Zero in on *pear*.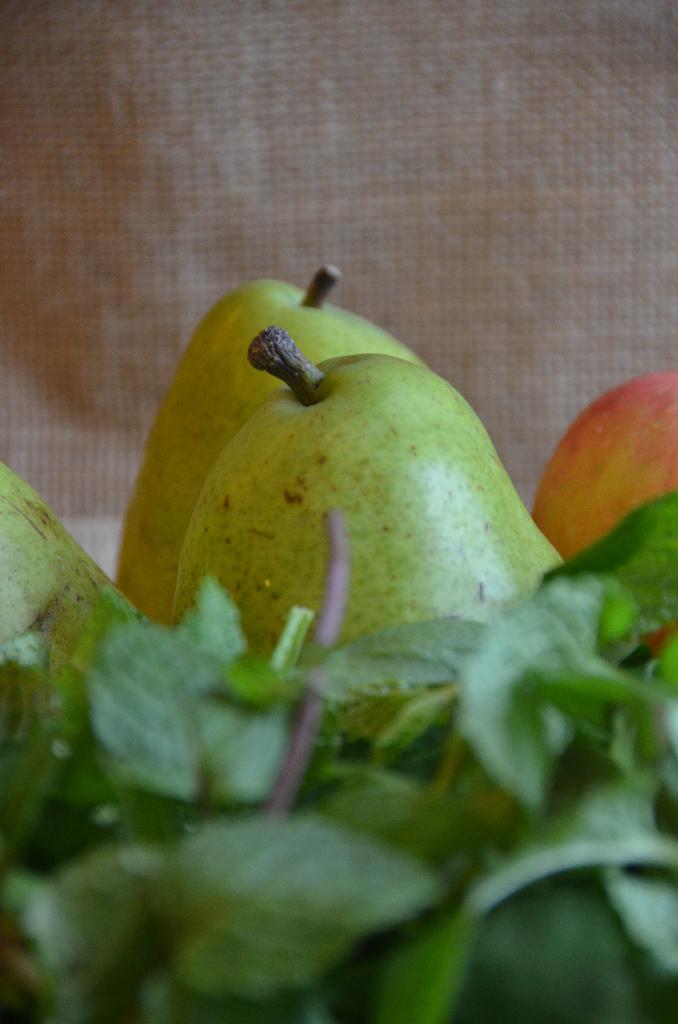
Zeroed in: left=115, top=274, right=430, bottom=627.
